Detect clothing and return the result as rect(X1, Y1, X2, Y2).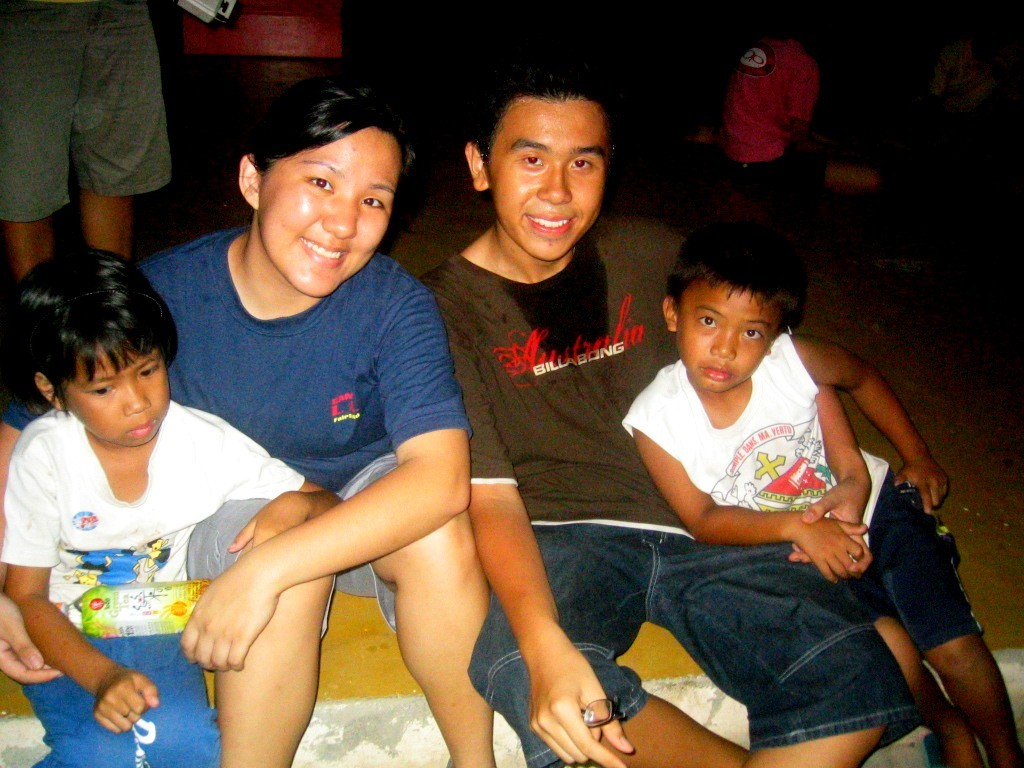
rect(162, 215, 472, 649).
